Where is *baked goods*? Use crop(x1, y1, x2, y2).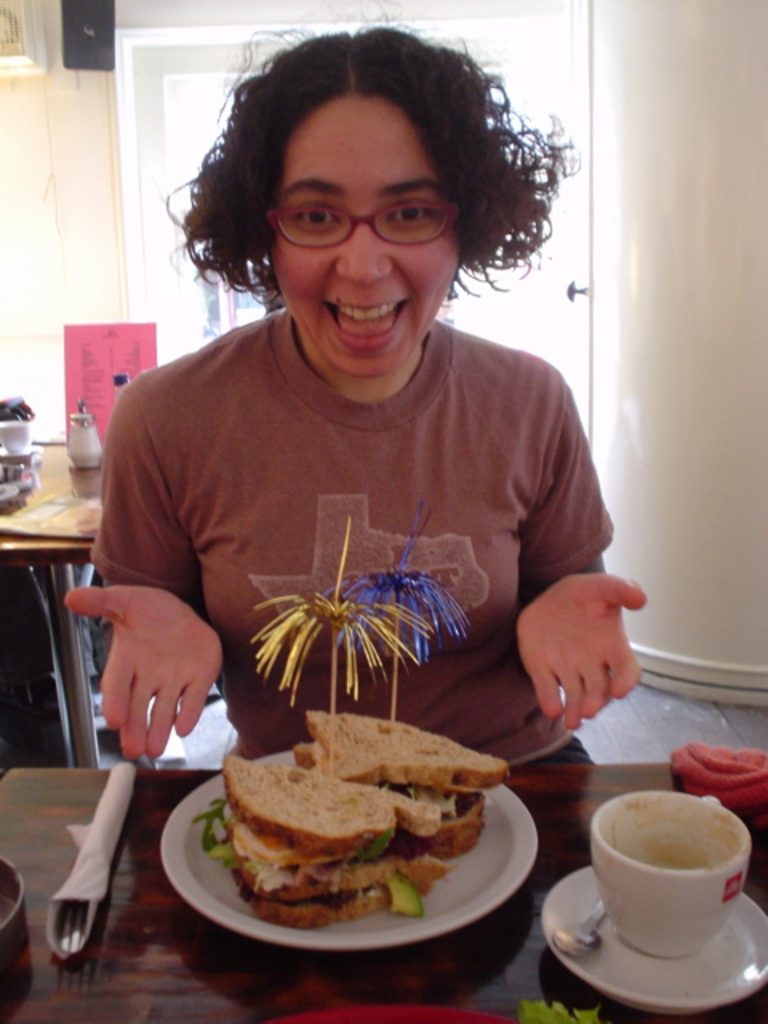
crop(296, 714, 510, 861).
